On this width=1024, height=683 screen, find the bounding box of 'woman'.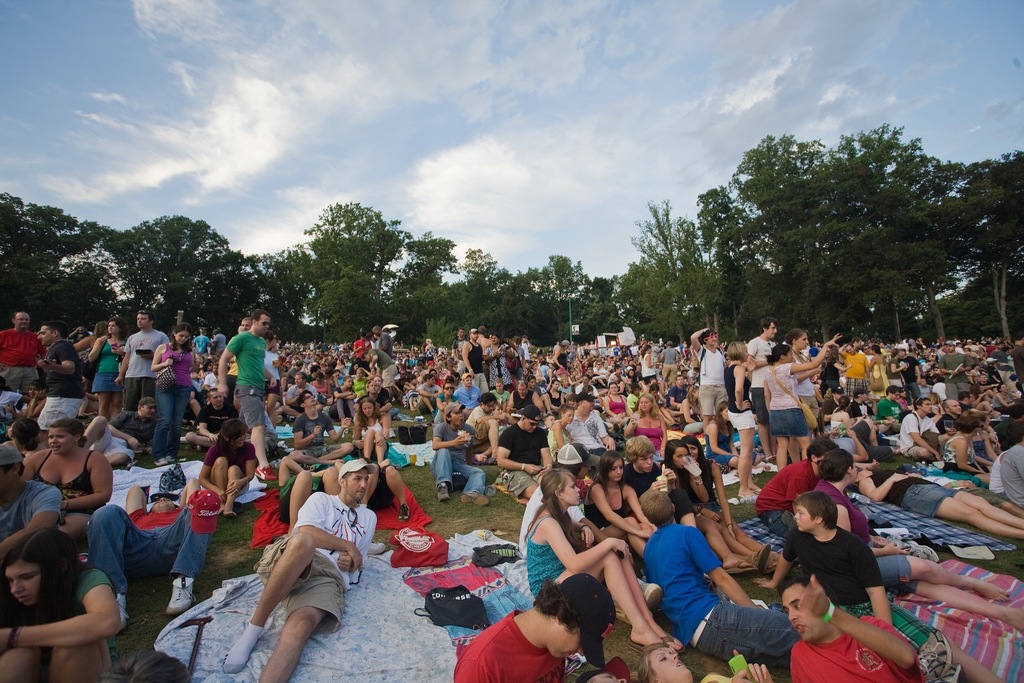
Bounding box: [x1=417, y1=370, x2=442, y2=414].
